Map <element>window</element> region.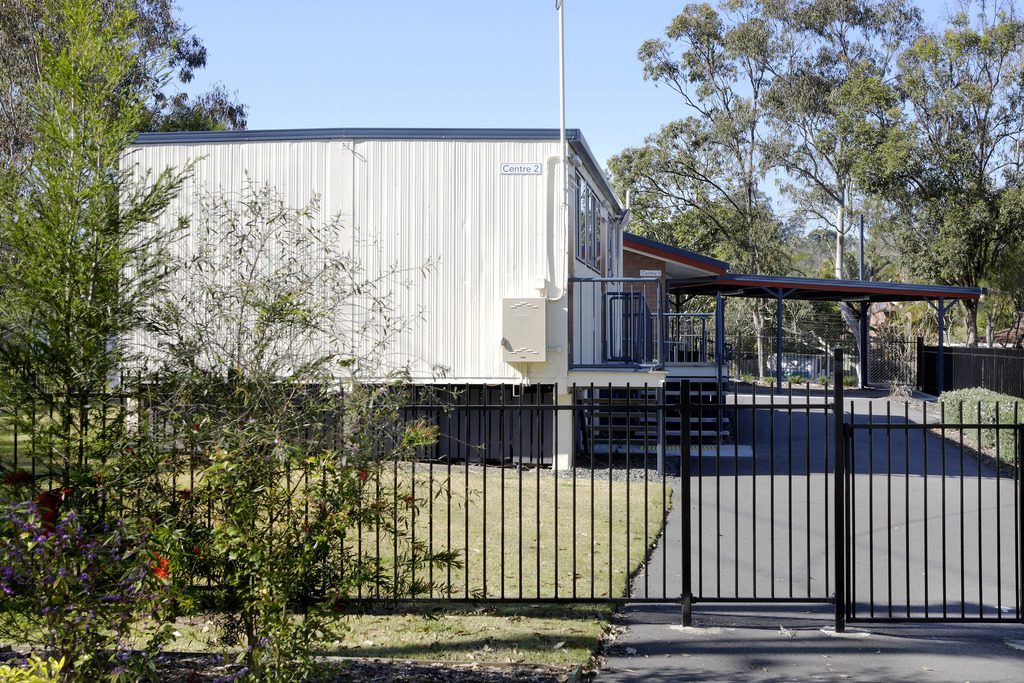
Mapped to <box>572,167,605,272</box>.
